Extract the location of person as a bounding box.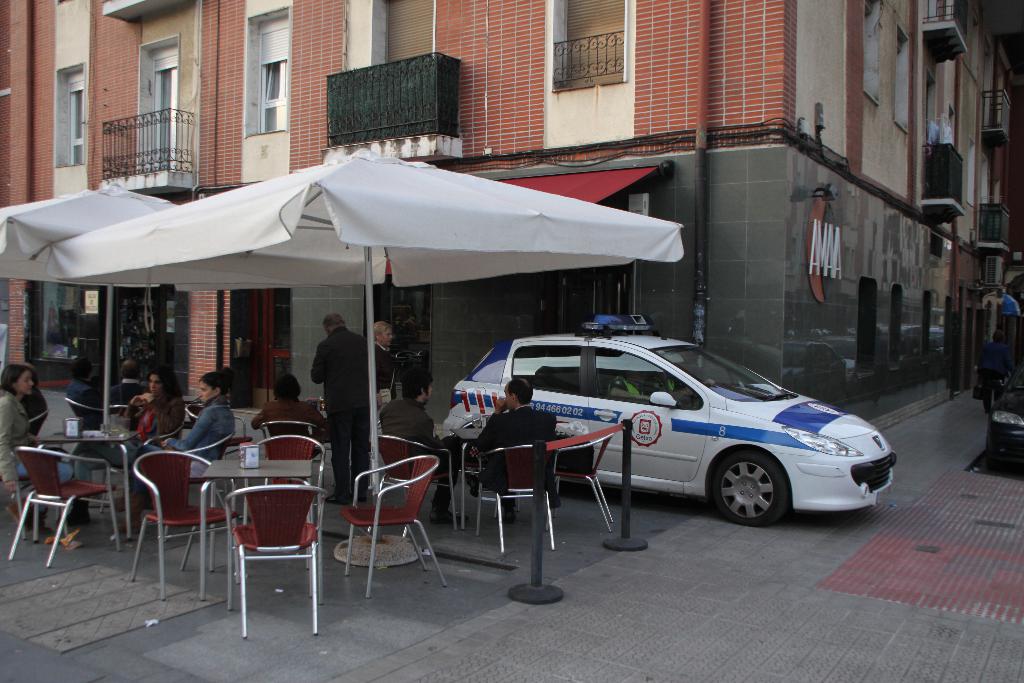
(left=0, top=363, right=49, bottom=537).
